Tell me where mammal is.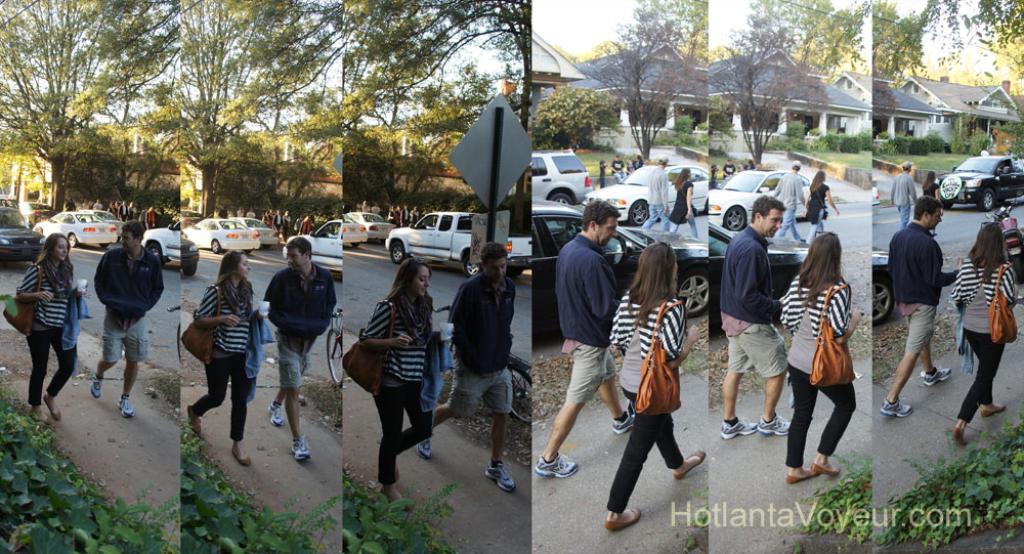
mammal is at [778, 230, 859, 487].
